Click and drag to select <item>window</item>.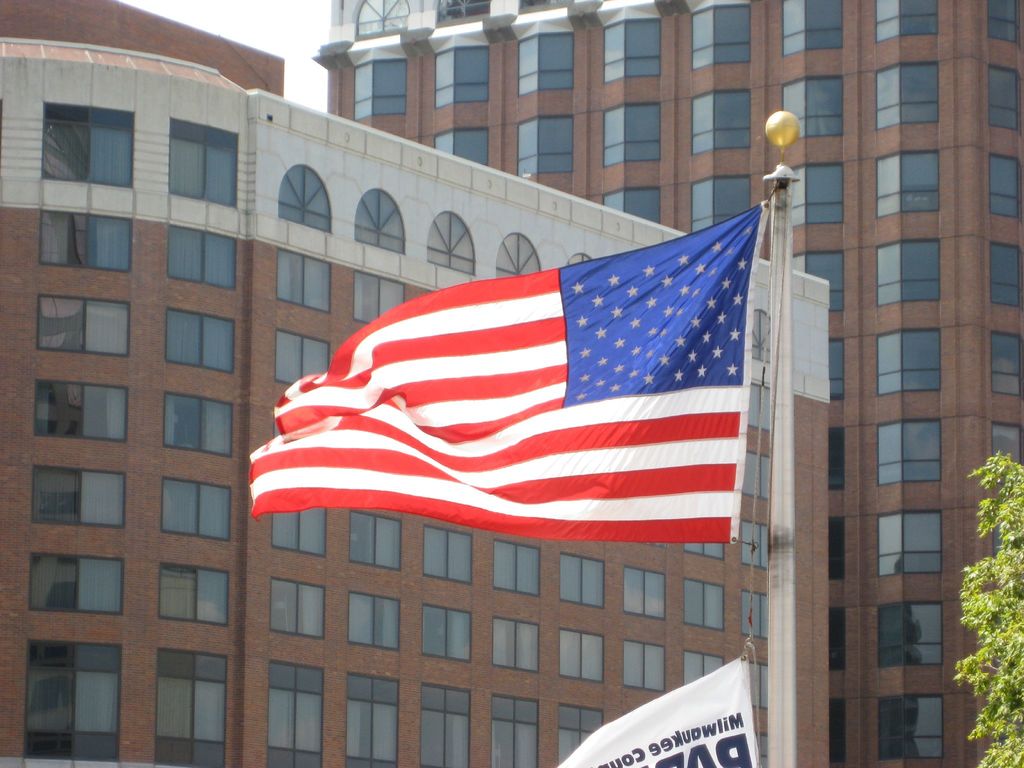
Selection: <region>491, 617, 541, 673</region>.
